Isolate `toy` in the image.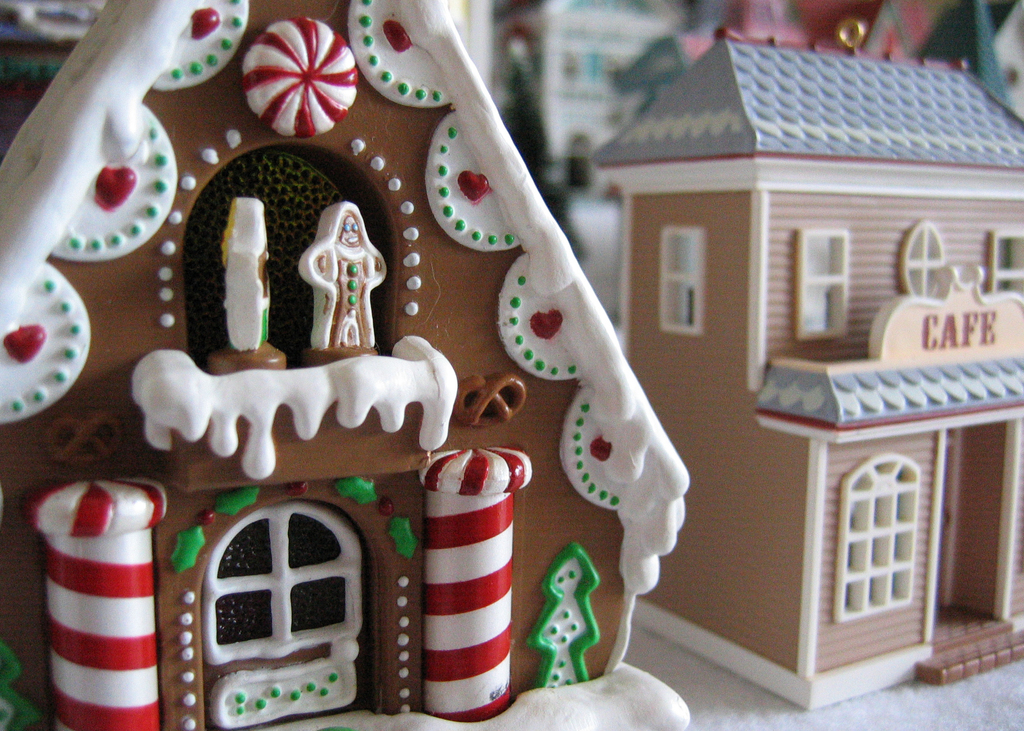
Isolated region: detection(0, 0, 694, 730).
